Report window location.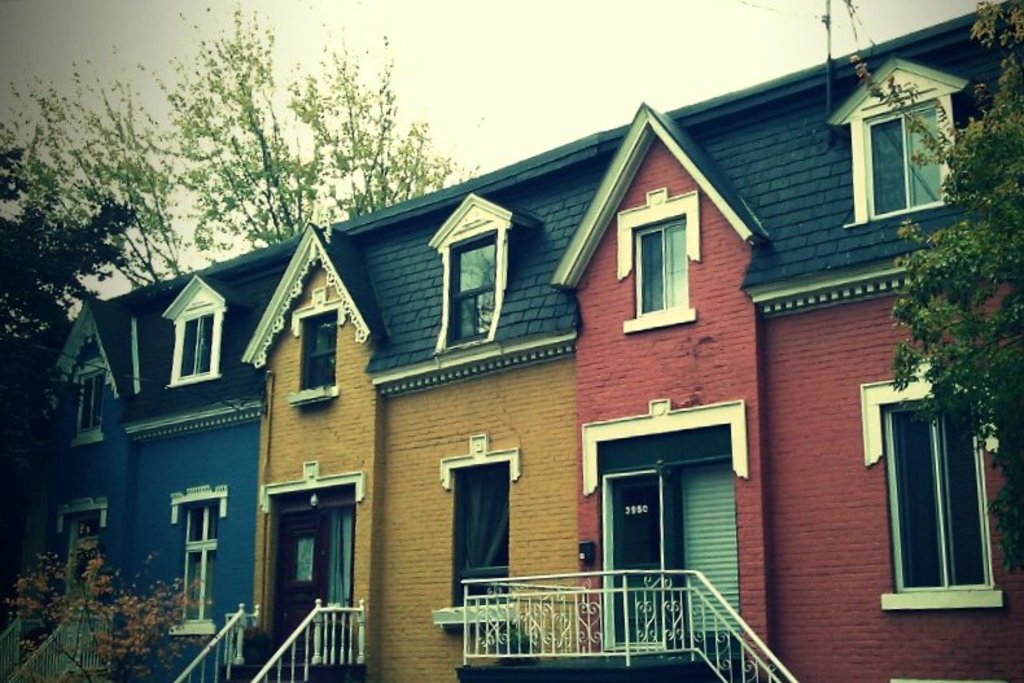
Report: left=64, top=515, right=105, bottom=594.
